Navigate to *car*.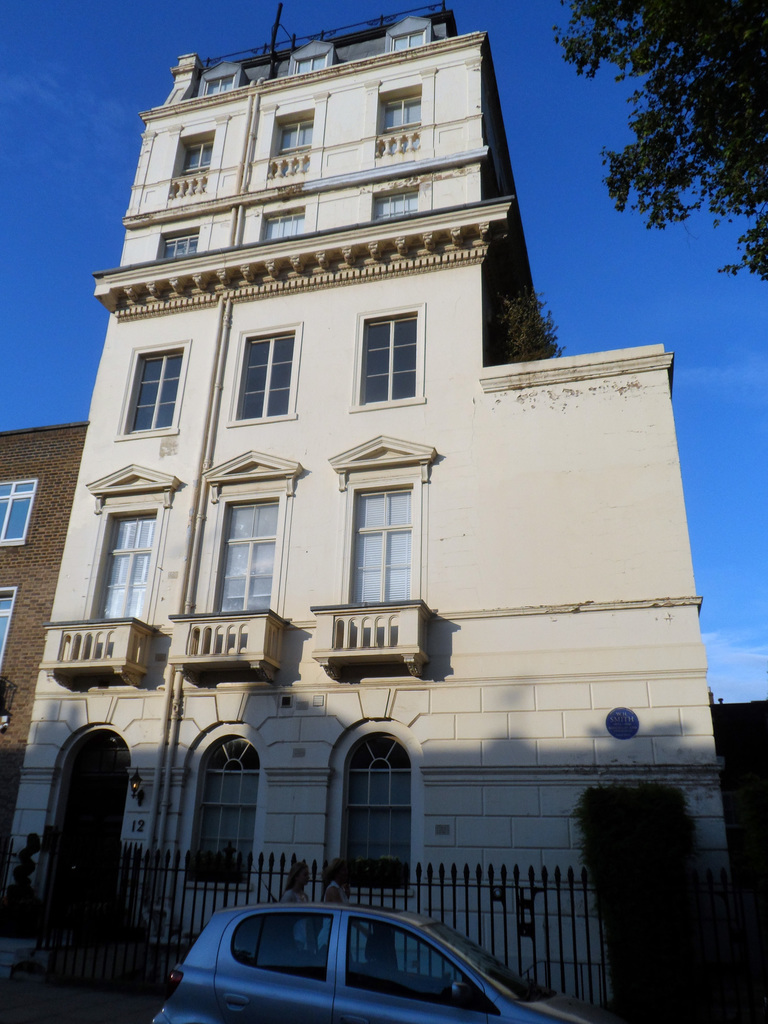
Navigation target: Rect(159, 890, 561, 1014).
